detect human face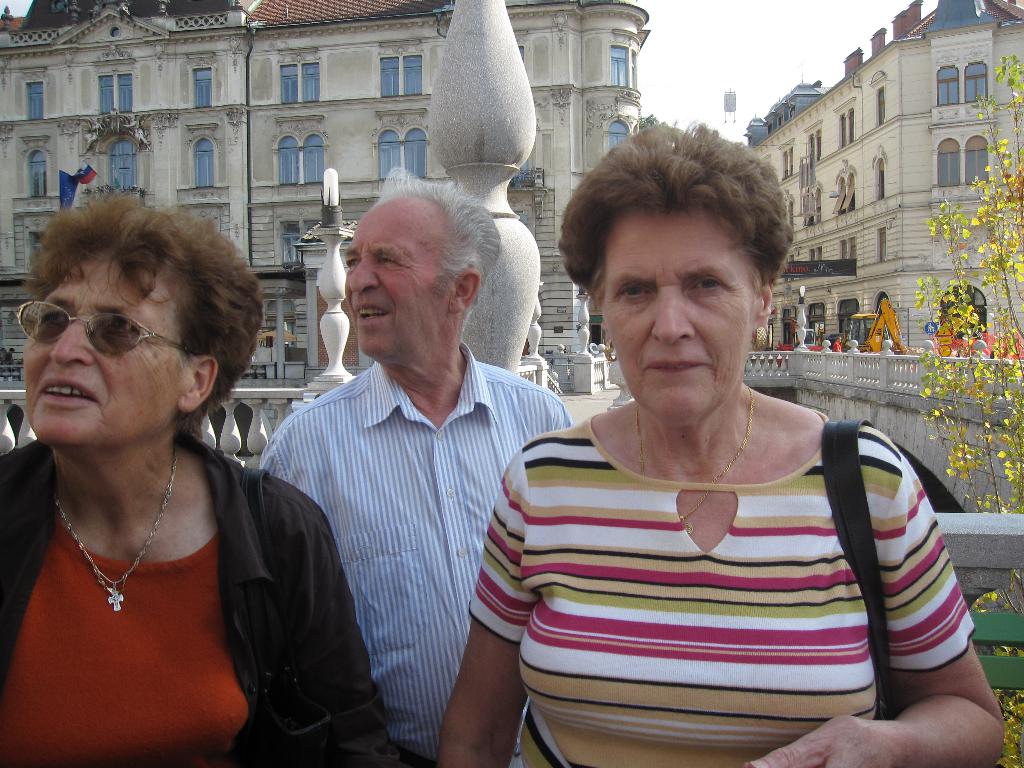
{"left": 606, "top": 213, "right": 758, "bottom": 409}
